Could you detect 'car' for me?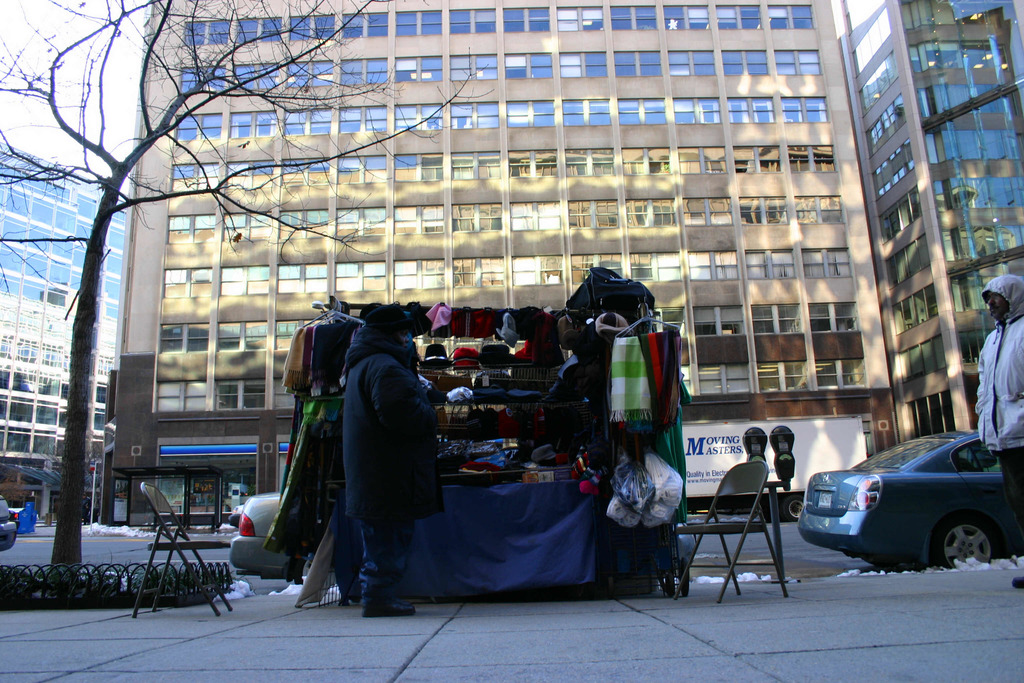
Detection result: <region>233, 490, 335, 587</region>.
